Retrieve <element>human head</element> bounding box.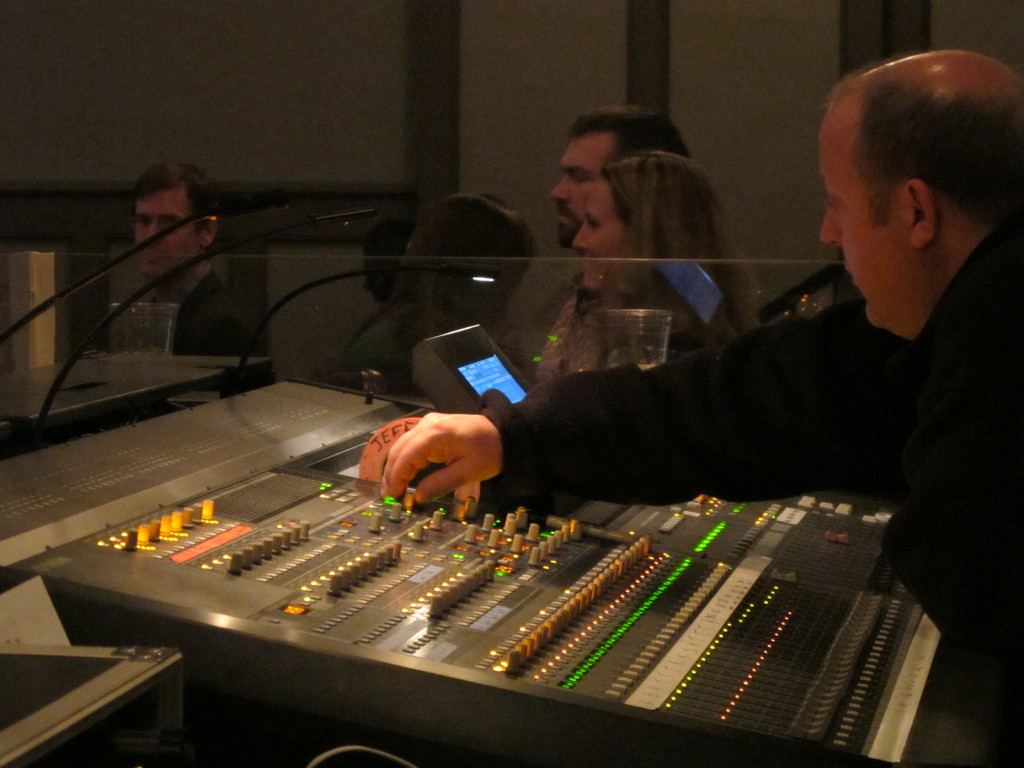
Bounding box: bbox(547, 102, 691, 248).
